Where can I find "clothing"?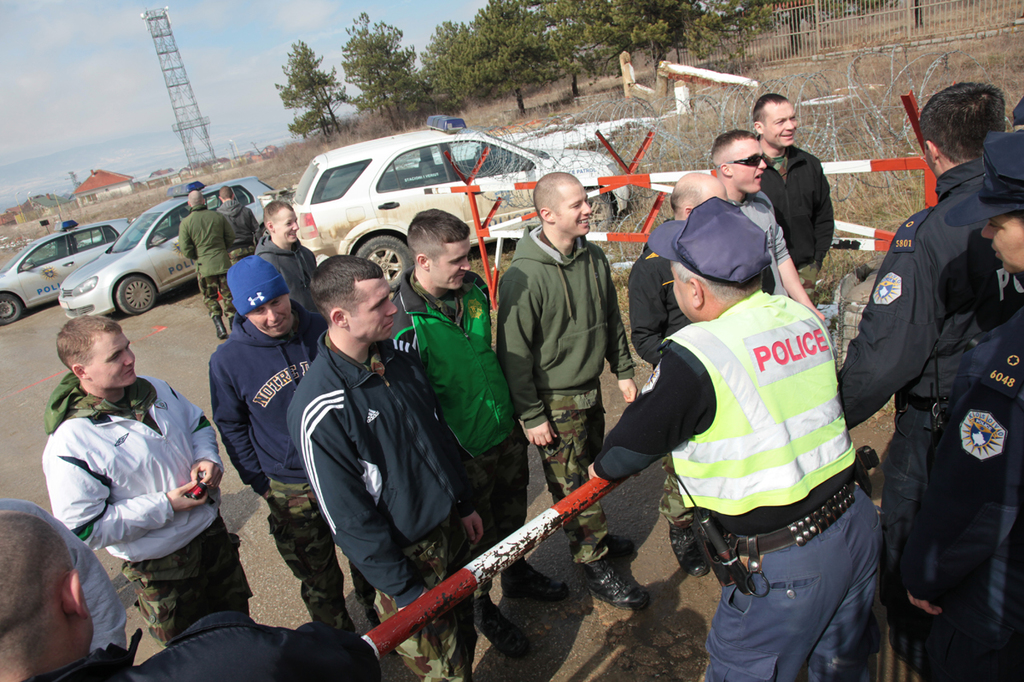
You can find it at pyautogui.locateOnScreen(226, 193, 261, 268).
